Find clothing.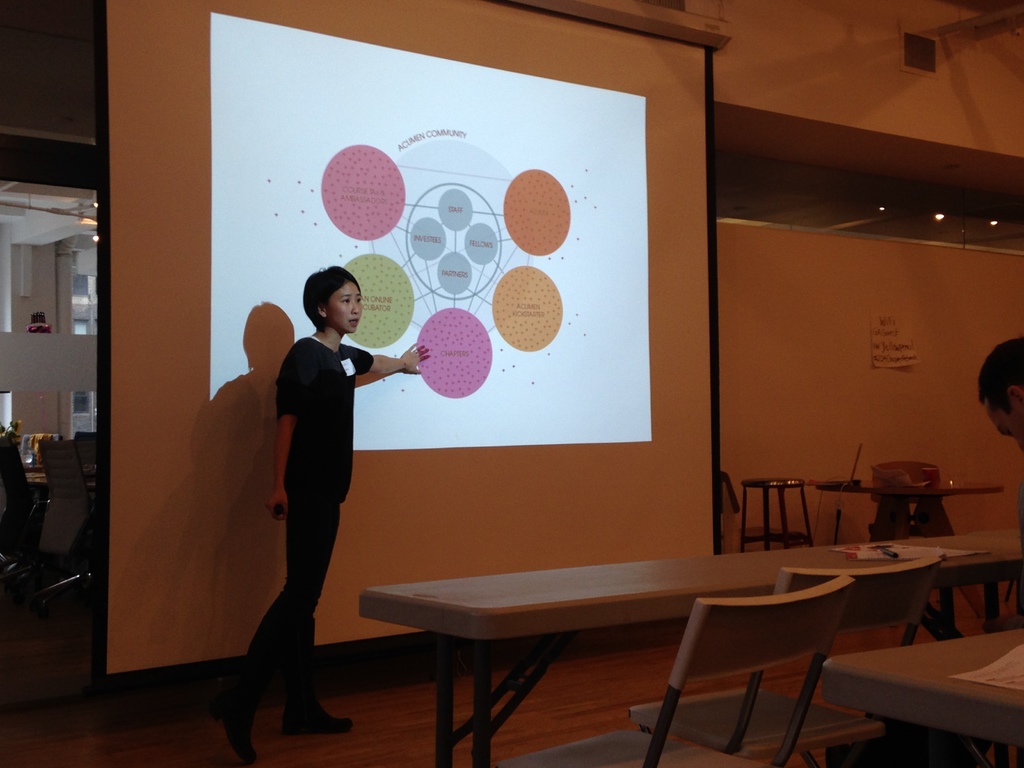
bbox=(241, 265, 376, 707).
